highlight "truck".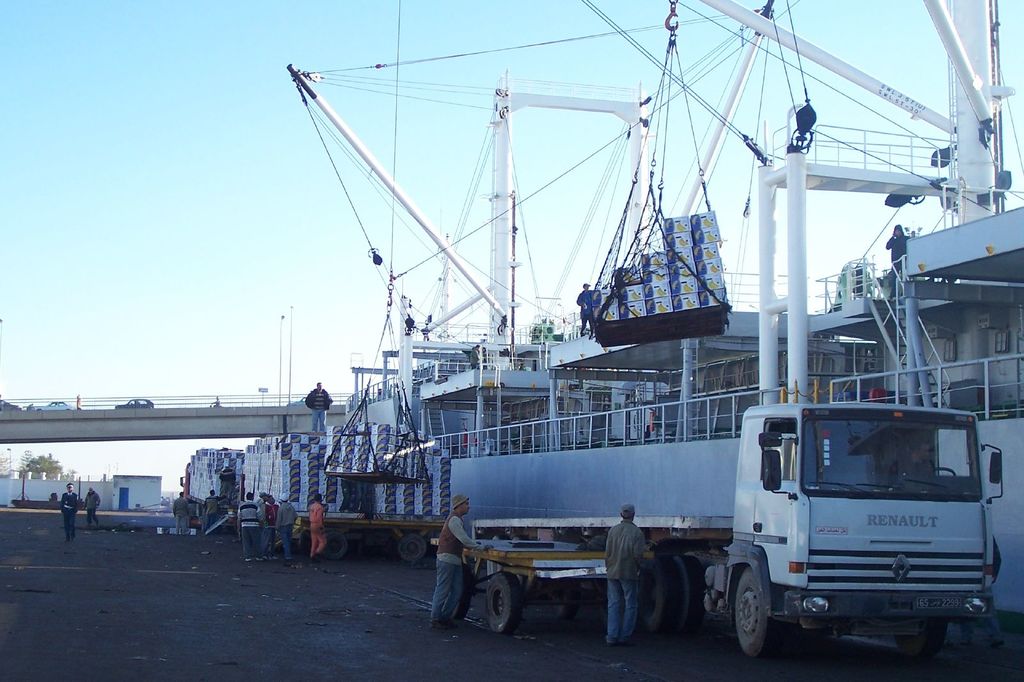
Highlighted region: l=180, t=448, r=250, b=528.
